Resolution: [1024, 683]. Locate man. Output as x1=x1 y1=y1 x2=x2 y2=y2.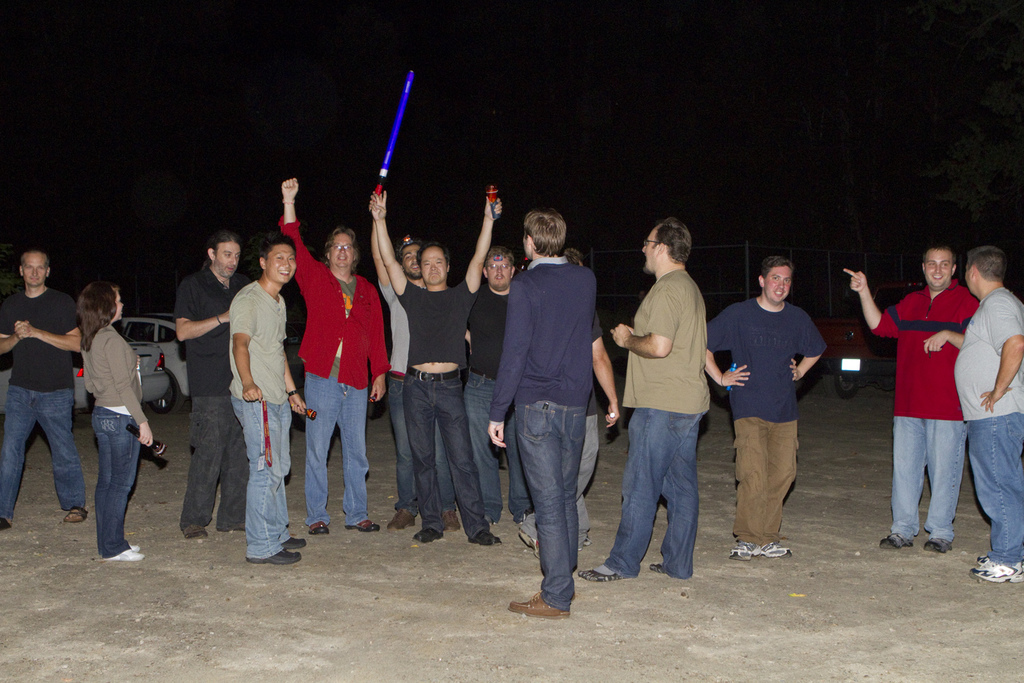
x1=0 y1=247 x2=86 y2=526.
